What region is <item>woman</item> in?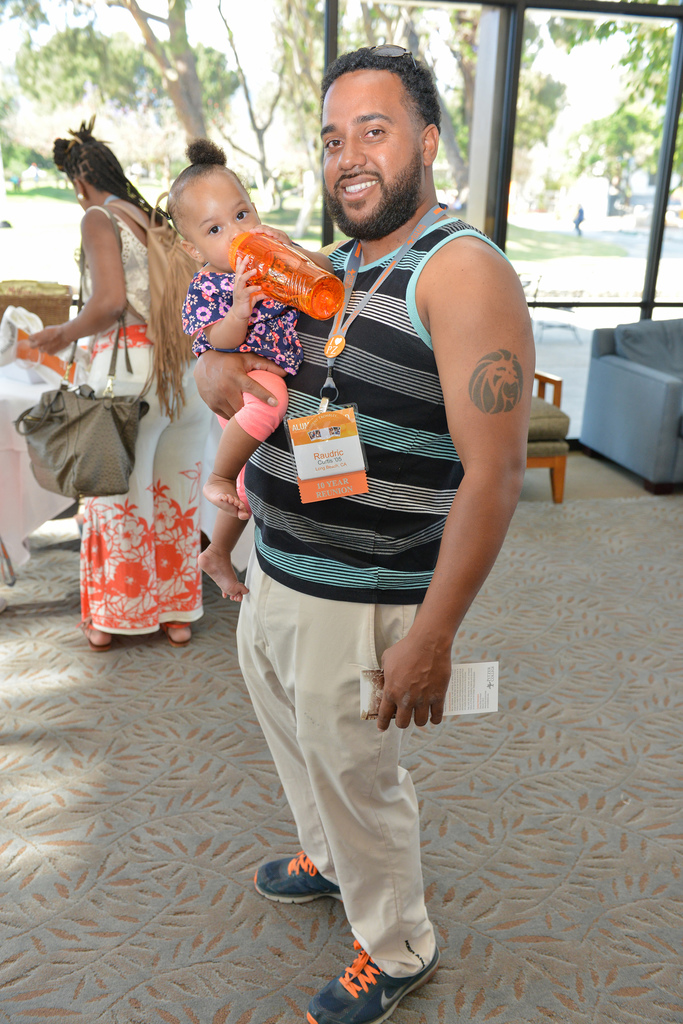
(left=49, top=115, right=235, bottom=672).
